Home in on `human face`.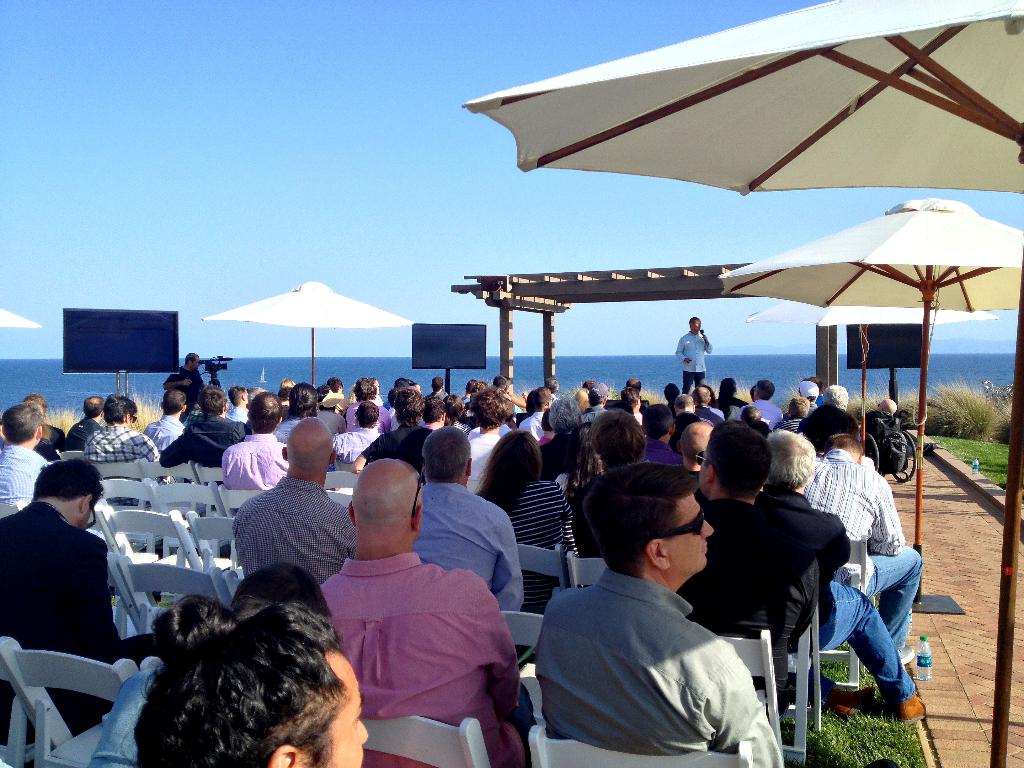
Homed in at box=[326, 656, 372, 767].
